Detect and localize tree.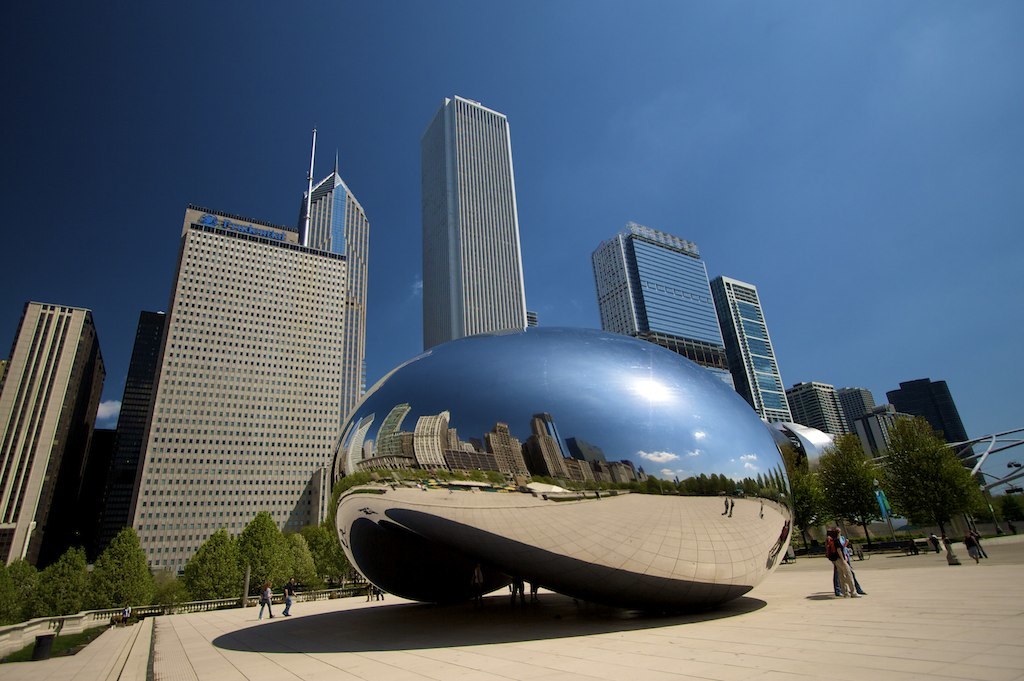
Localized at box(95, 525, 166, 611).
